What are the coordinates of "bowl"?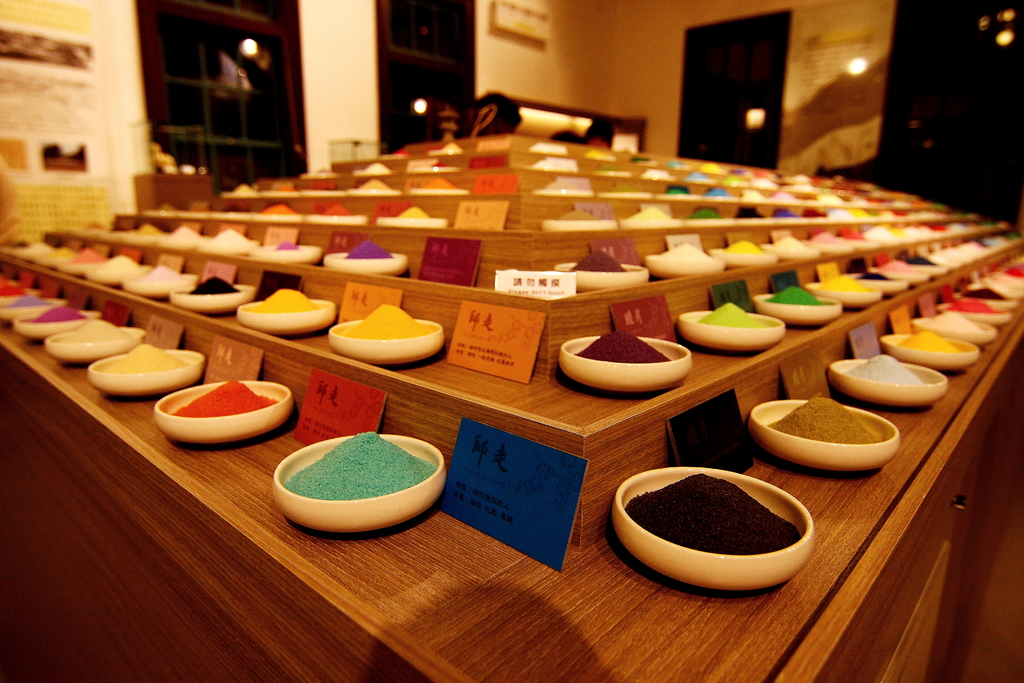
x1=829, y1=358, x2=947, y2=409.
